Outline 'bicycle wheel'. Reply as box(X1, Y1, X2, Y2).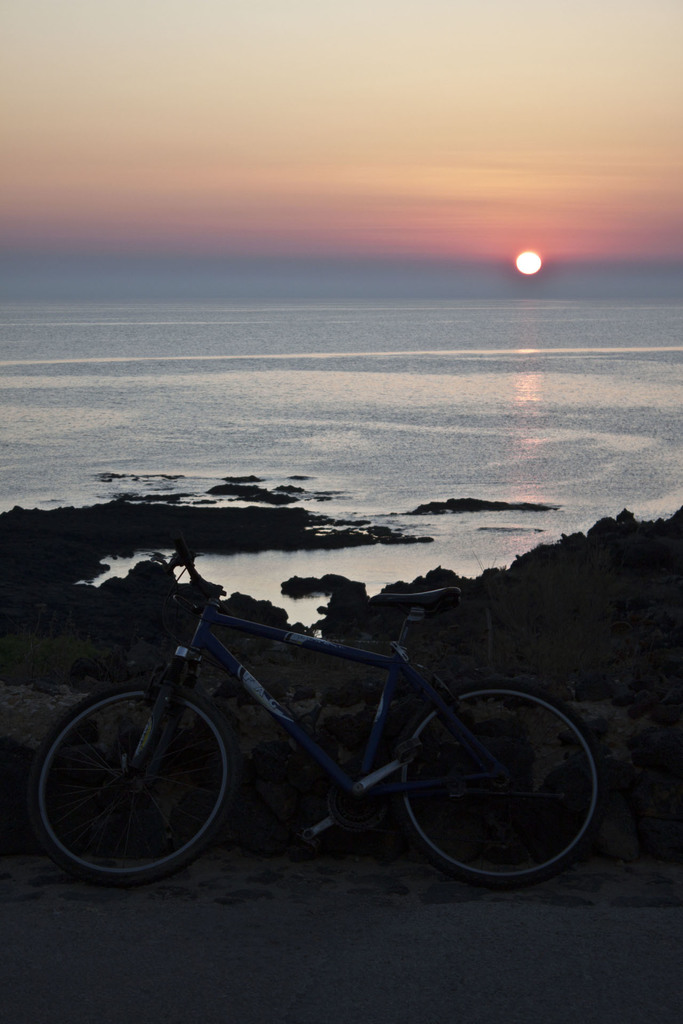
box(32, 687, 237, 886).
